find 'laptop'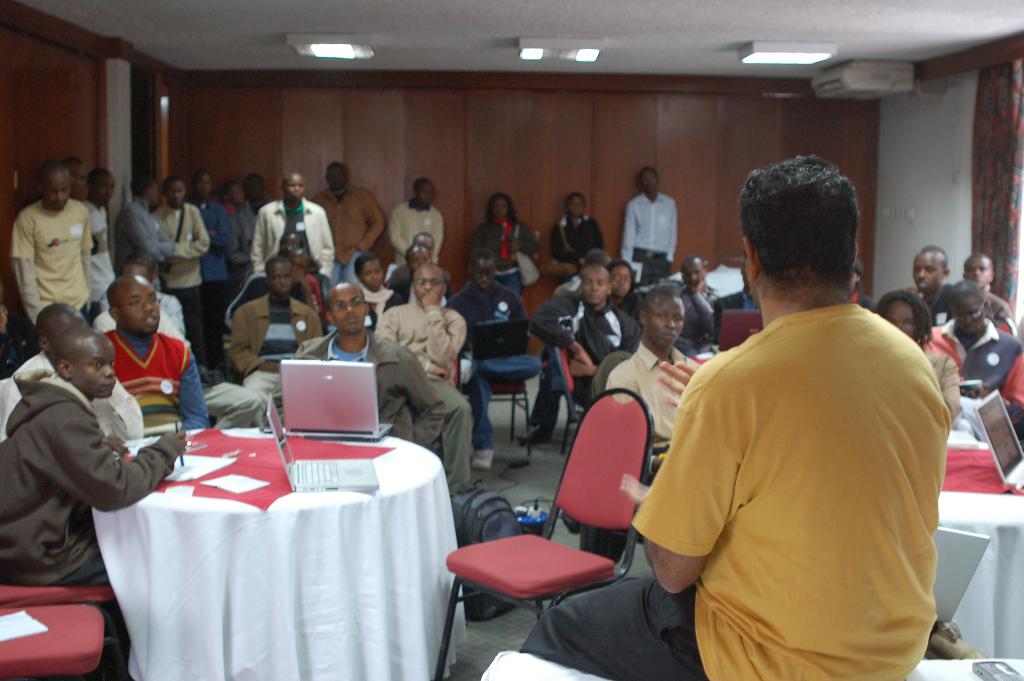
rect(267, 391, 381, 493)
